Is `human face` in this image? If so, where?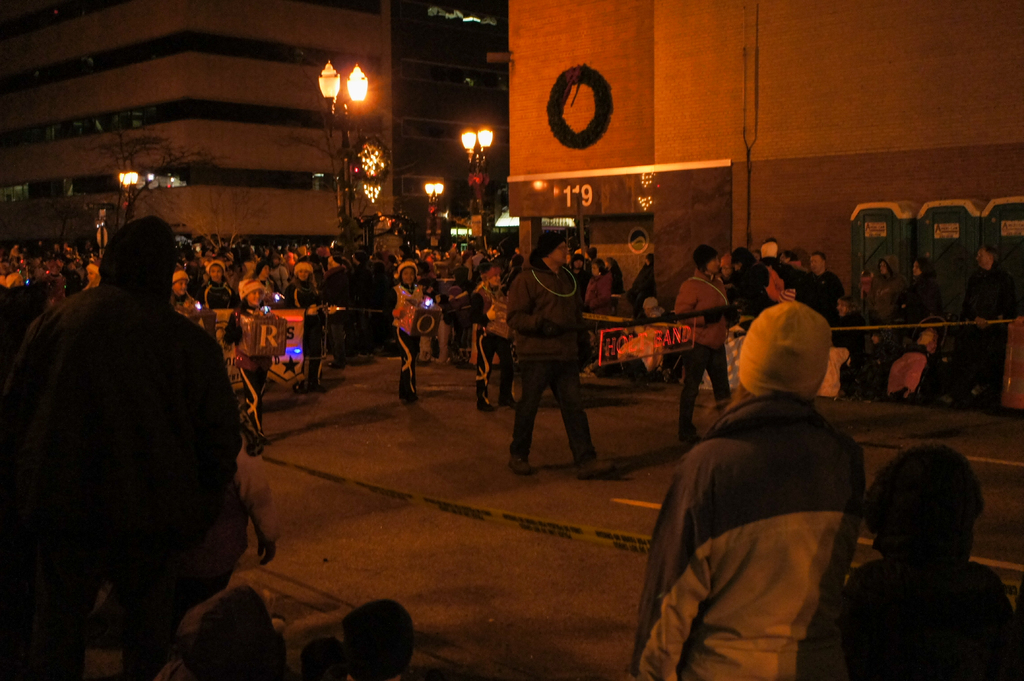
Yes, at <region>831, 298, 849, 316</region>.
